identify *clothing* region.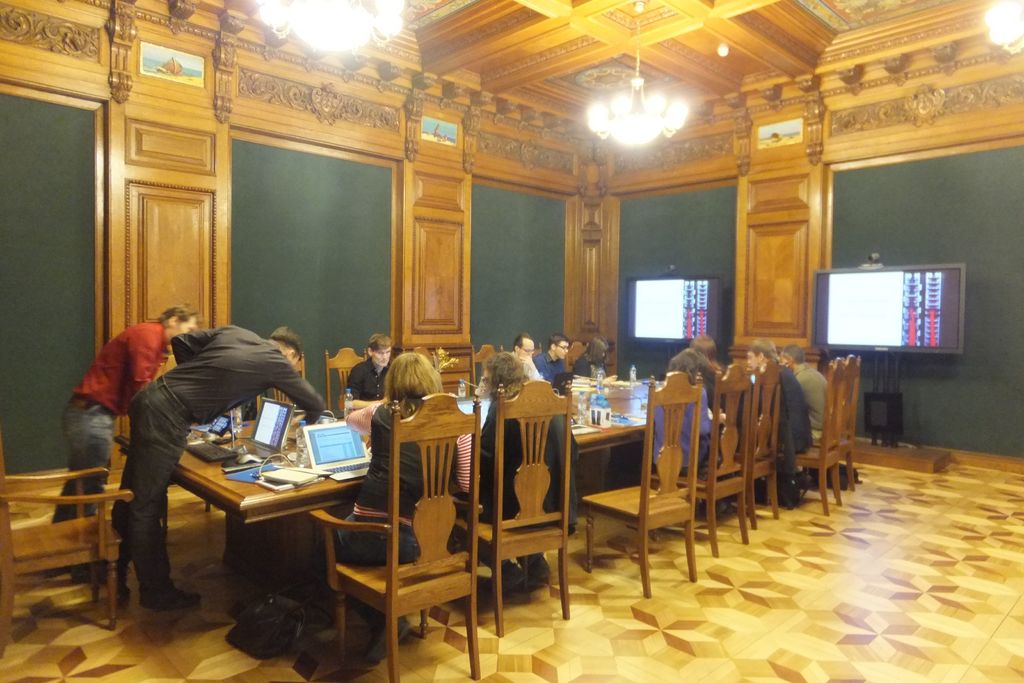
Region: x1=537, y1=350, x2=568, y2=389.
